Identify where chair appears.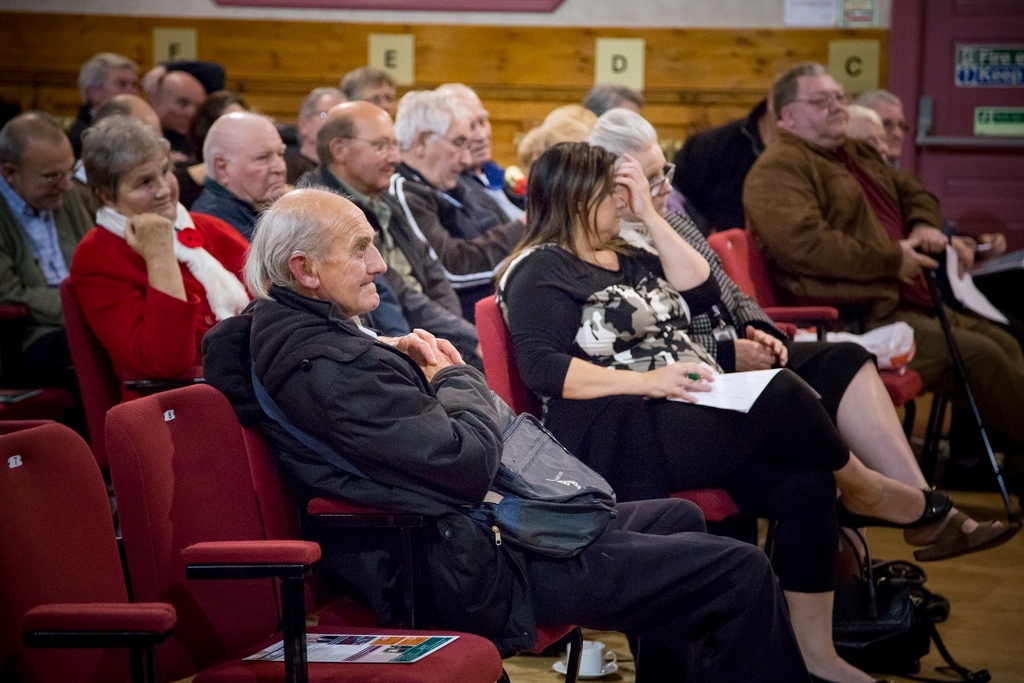
Appears at bbox=(208, 328, 588, 682).
